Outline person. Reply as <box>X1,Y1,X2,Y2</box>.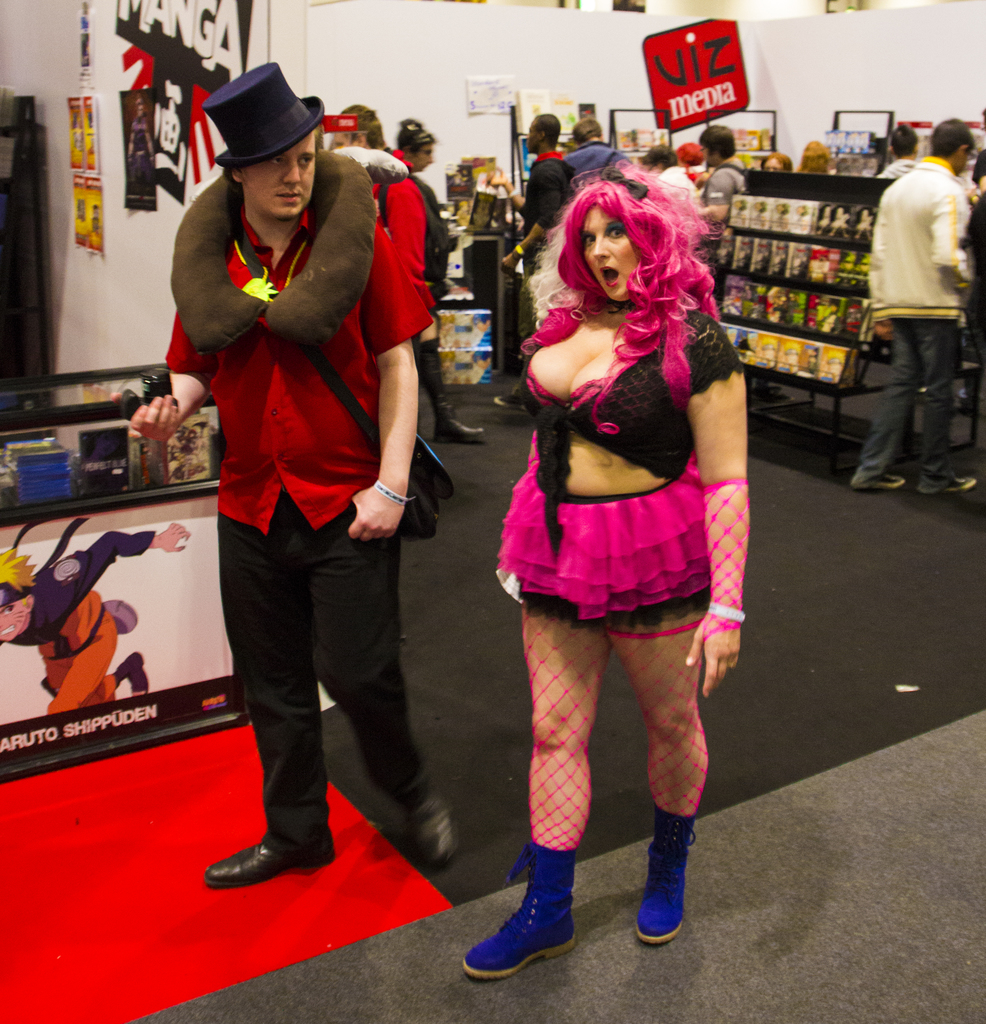
<box>875,120,921,183</box>.
